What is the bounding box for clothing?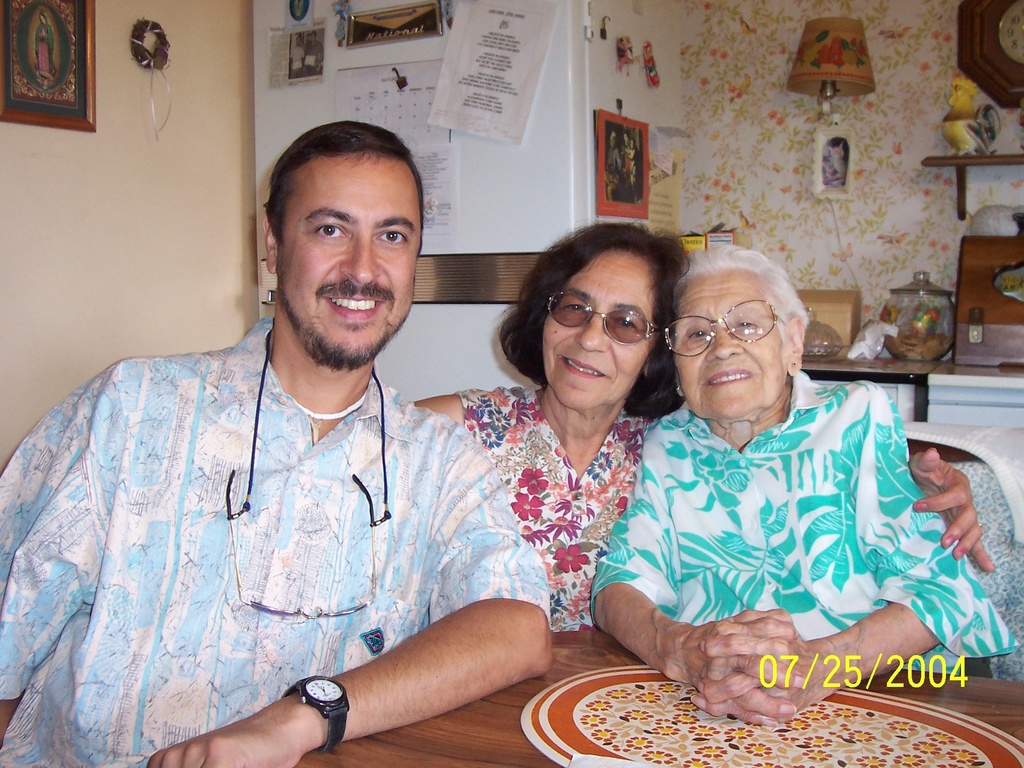
[305, 41, 324, 65].
